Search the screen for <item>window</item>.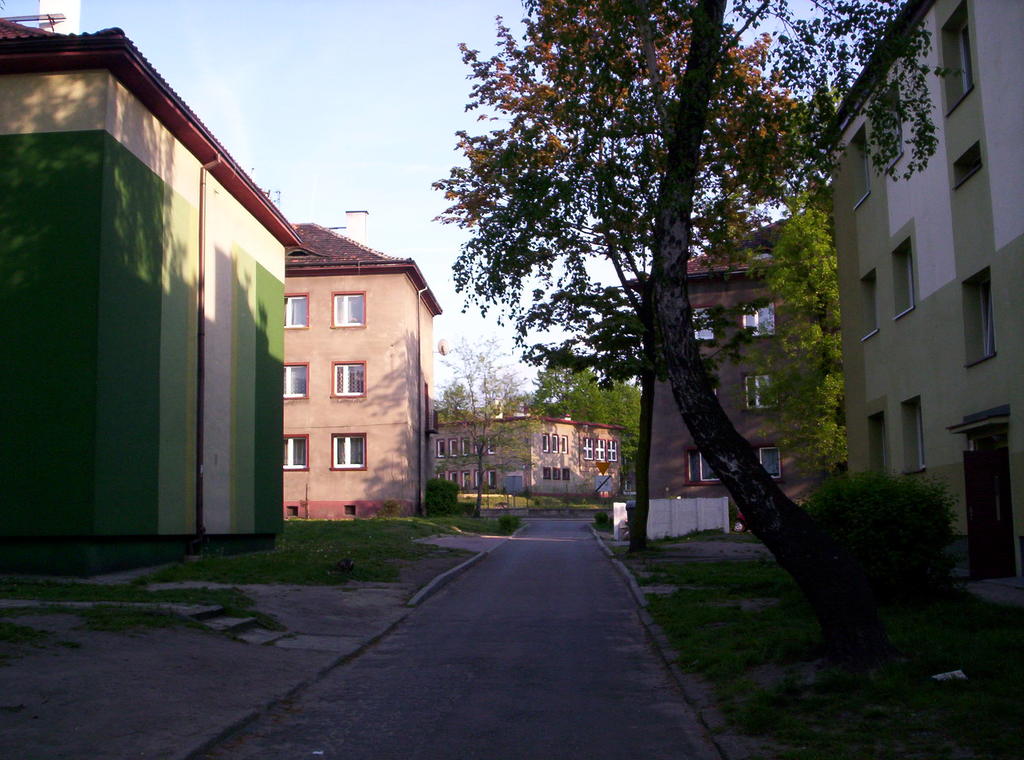
Found at Rect(435, 471, 449, 484).
